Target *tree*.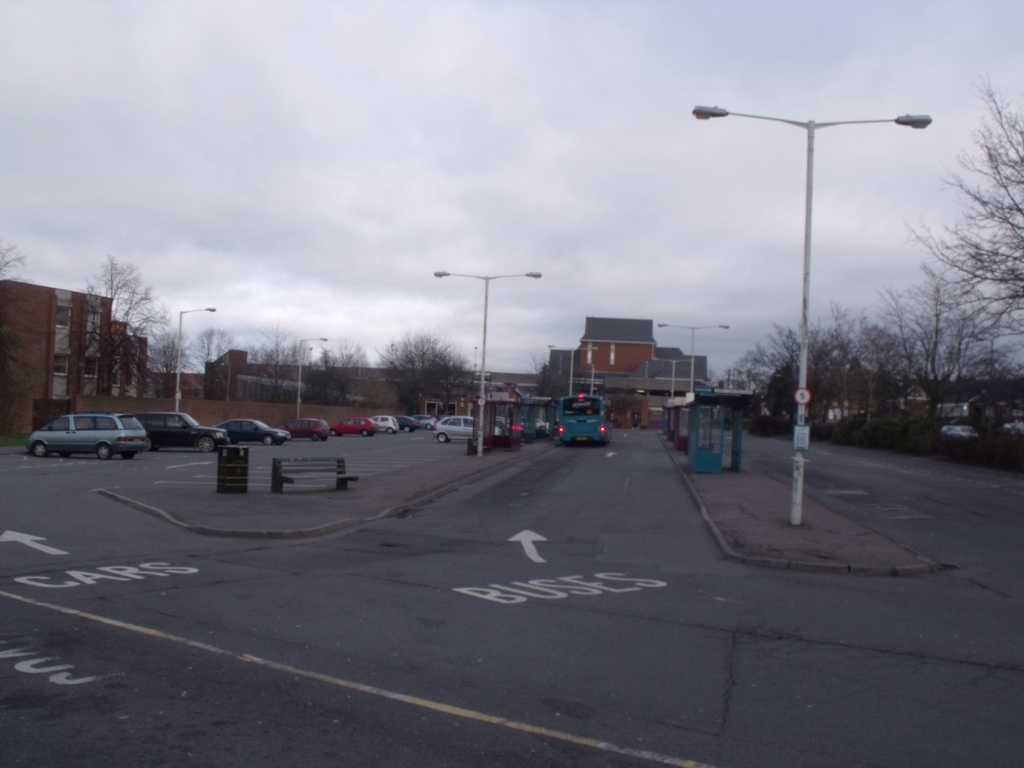
Target region: BBox(876, 270, 996, 438).
